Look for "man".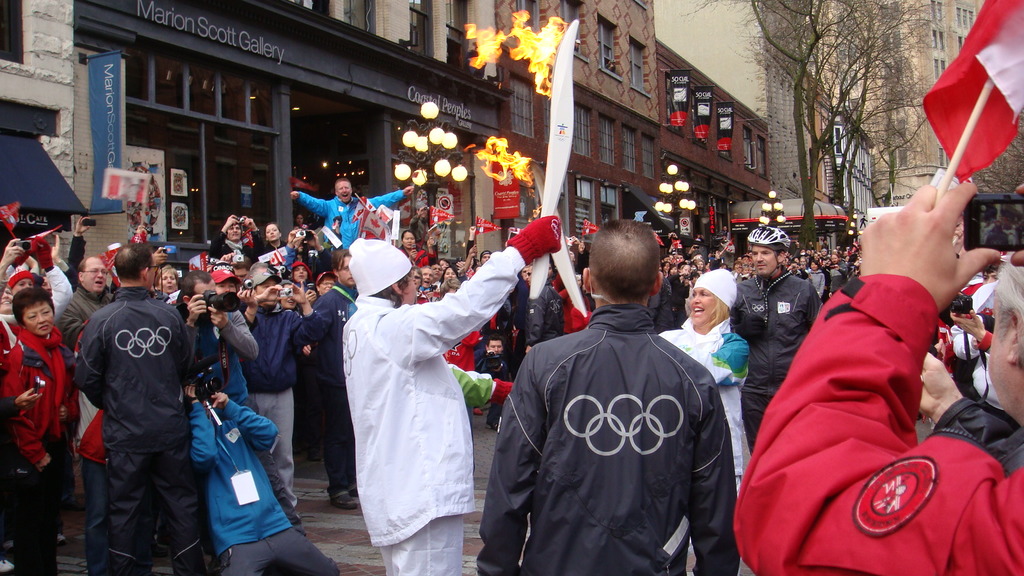
Found: x1=307 y1=255 x2=404 y2=519.
